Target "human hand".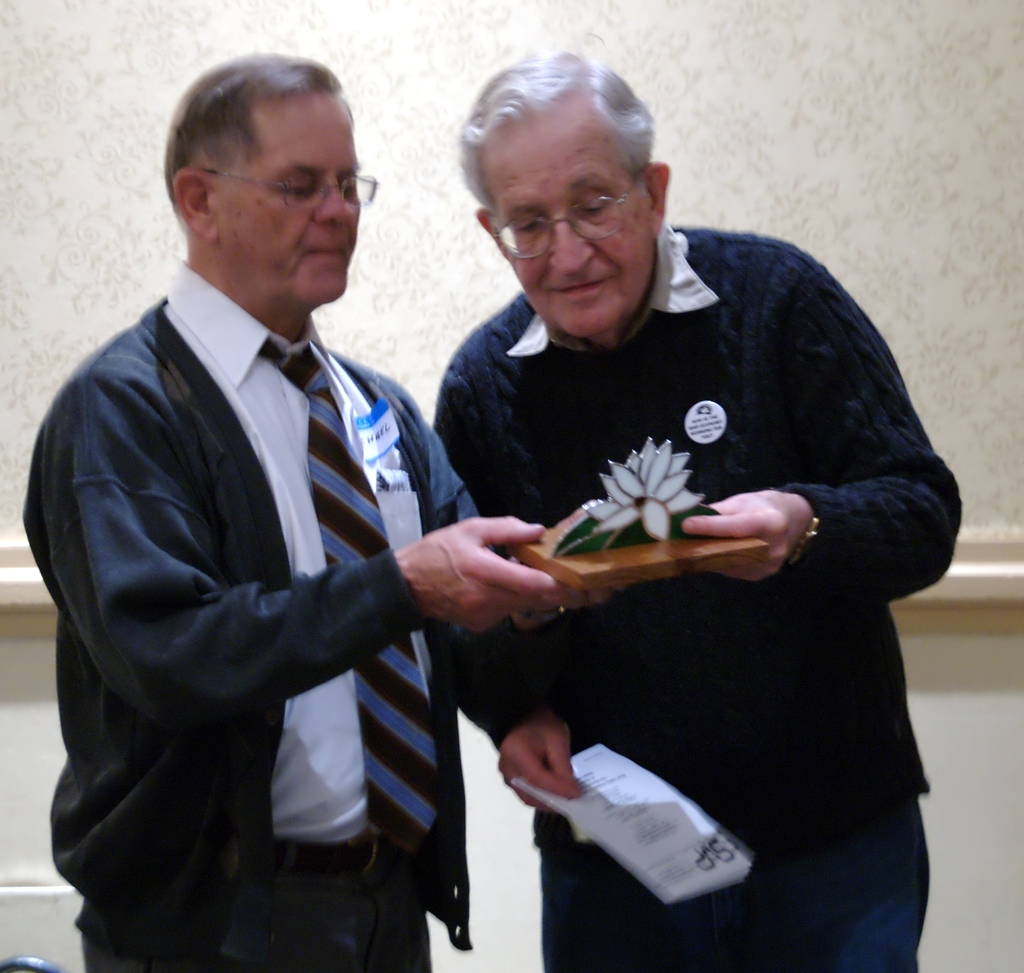
Target region: x1=681 y1=490 x2=807 y2=584.
